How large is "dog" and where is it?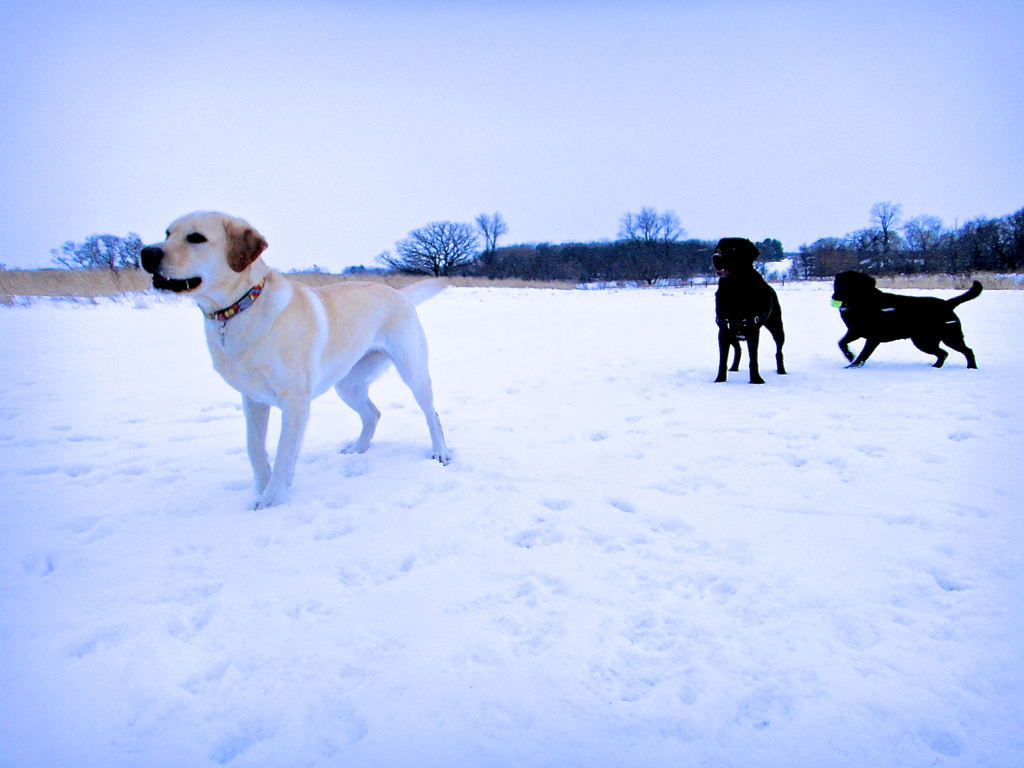
Bounding box: (141, 207, 456, 503).
